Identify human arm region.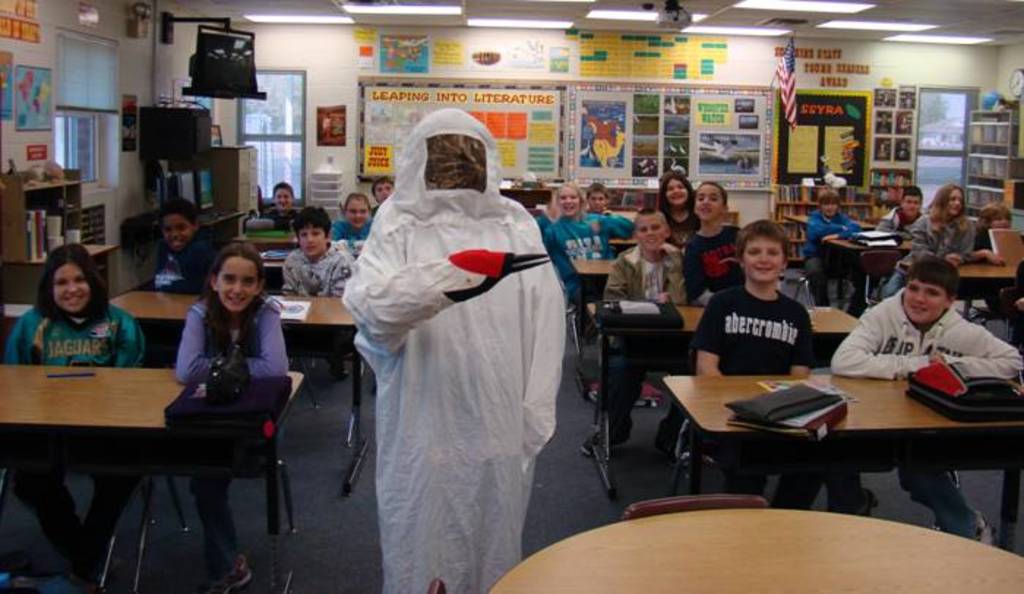
Region: l=958, t=219, r=1002, b=262.
